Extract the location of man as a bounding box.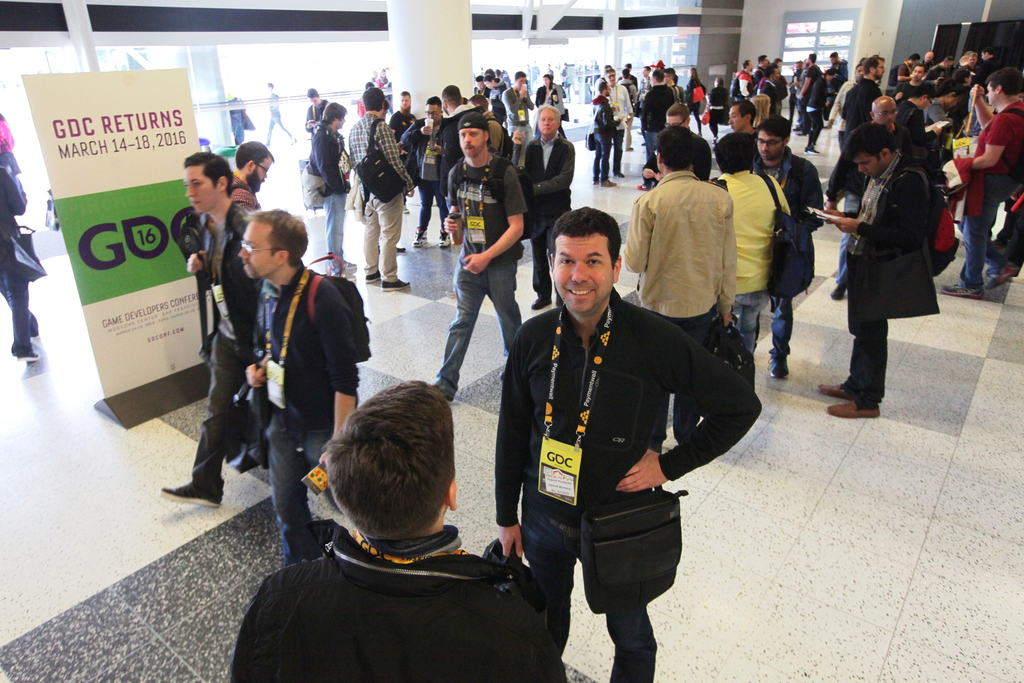
detection(607, 69, 637, 178).
